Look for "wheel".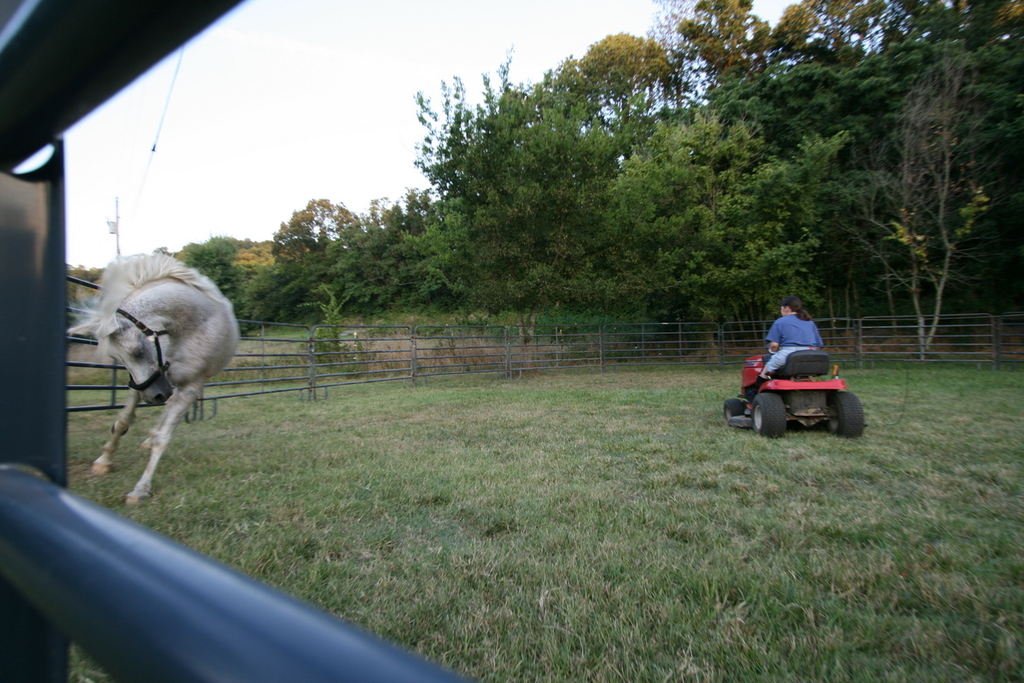
Found: select_region(750, 391, 785, 438).
